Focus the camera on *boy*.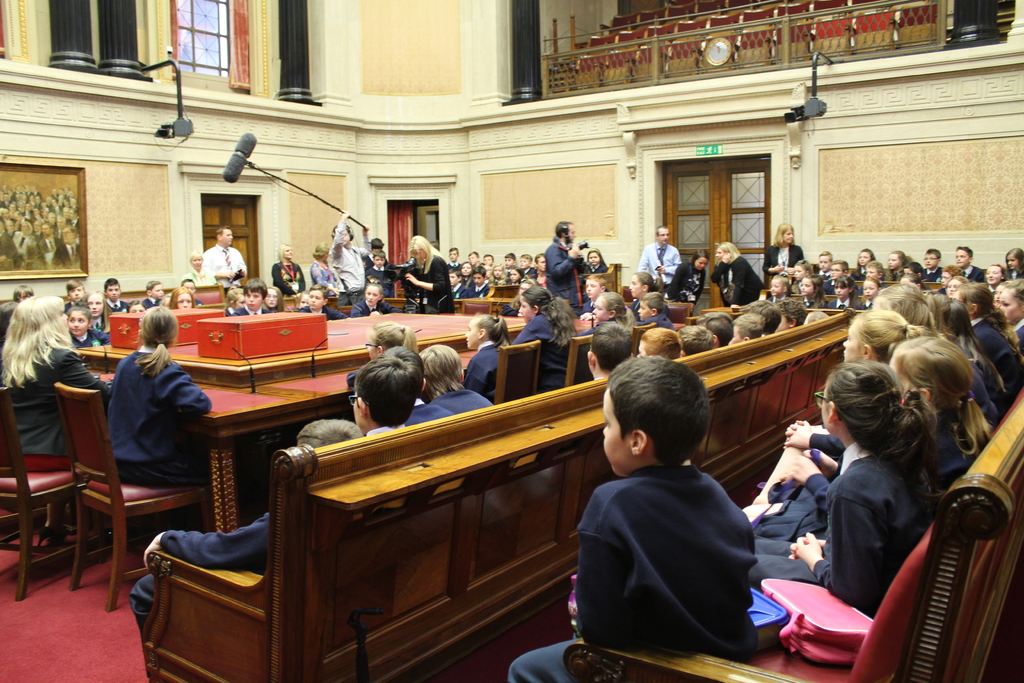
Focus region: locate(817, 249, 840, 278).
